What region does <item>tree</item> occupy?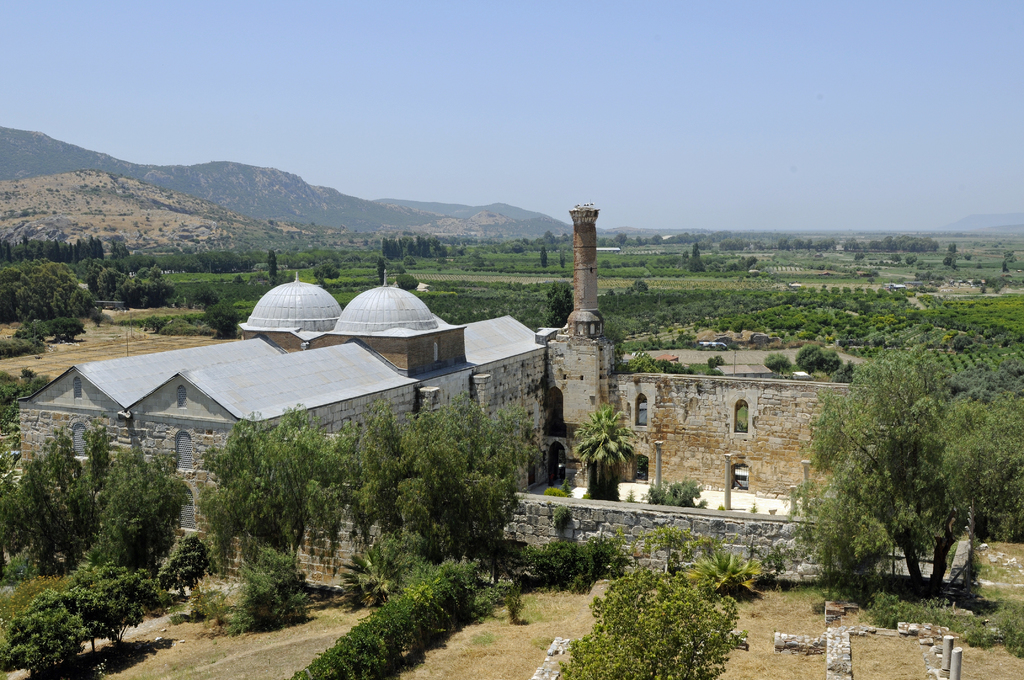
0, 476, 34, 538.
